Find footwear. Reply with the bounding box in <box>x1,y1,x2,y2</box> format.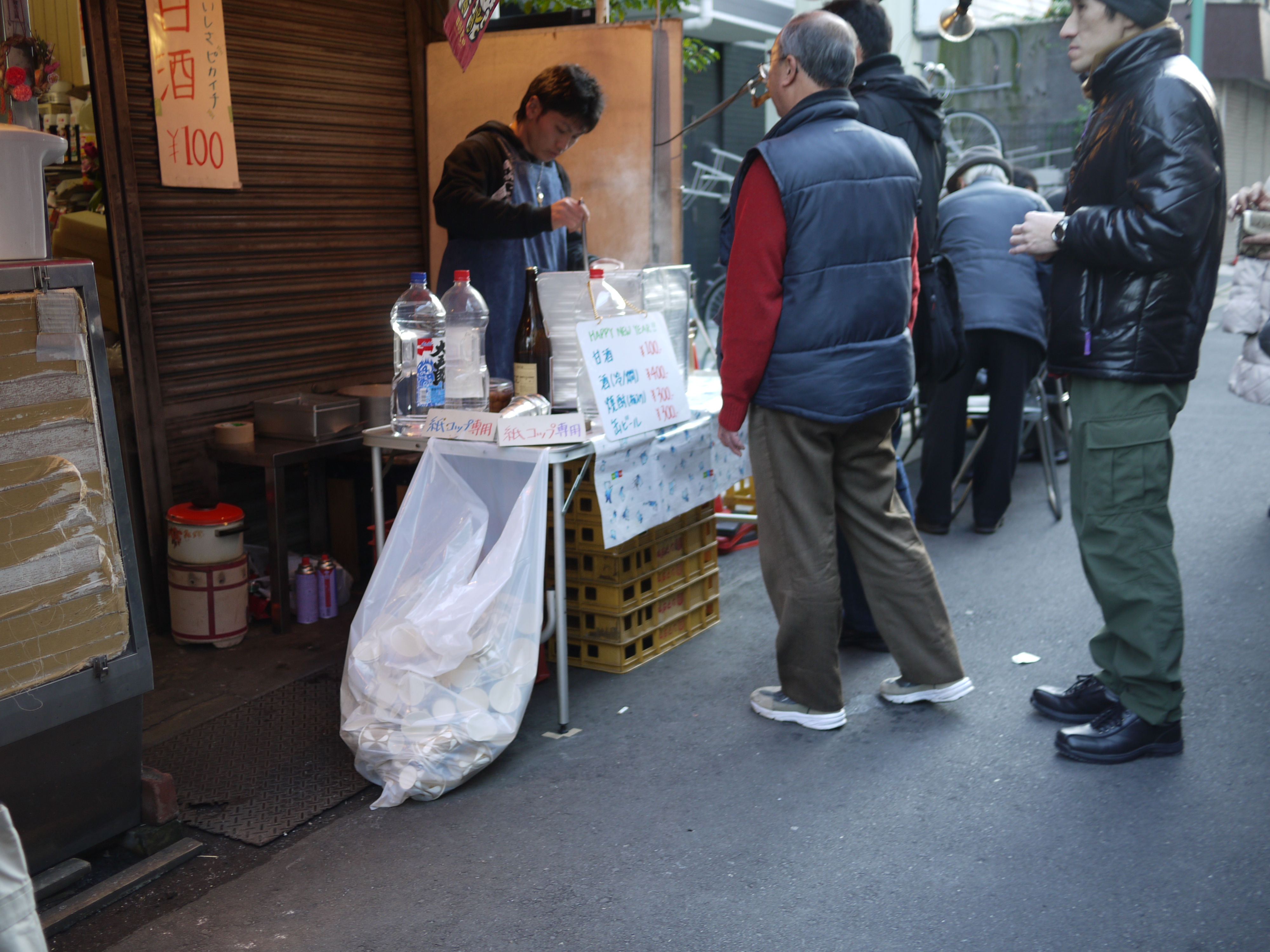
<box>279,214,309,224</box>.
